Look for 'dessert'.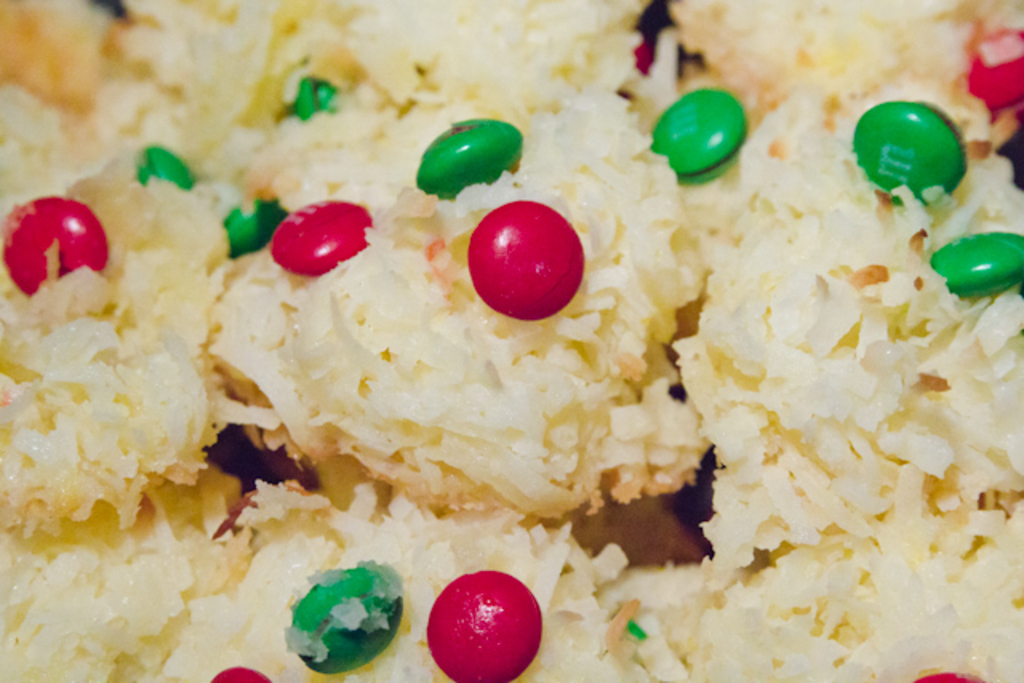
Found: bbox(0, 0, 1022, 681).
